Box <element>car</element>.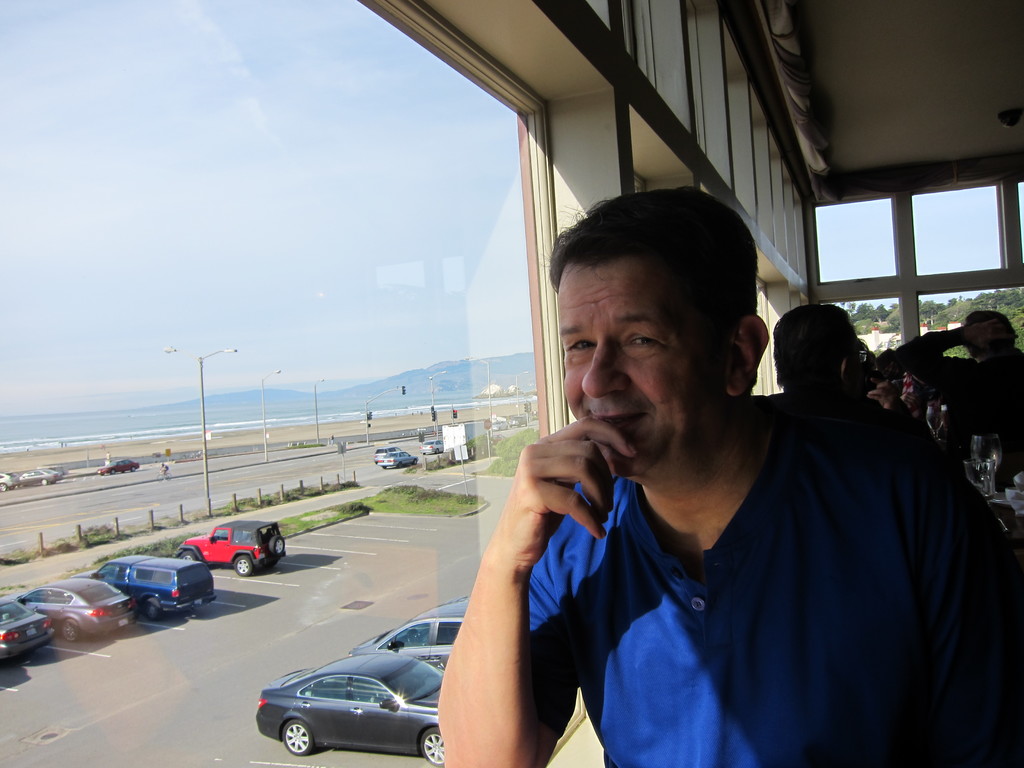
box=[17, 467, 59, 484].
